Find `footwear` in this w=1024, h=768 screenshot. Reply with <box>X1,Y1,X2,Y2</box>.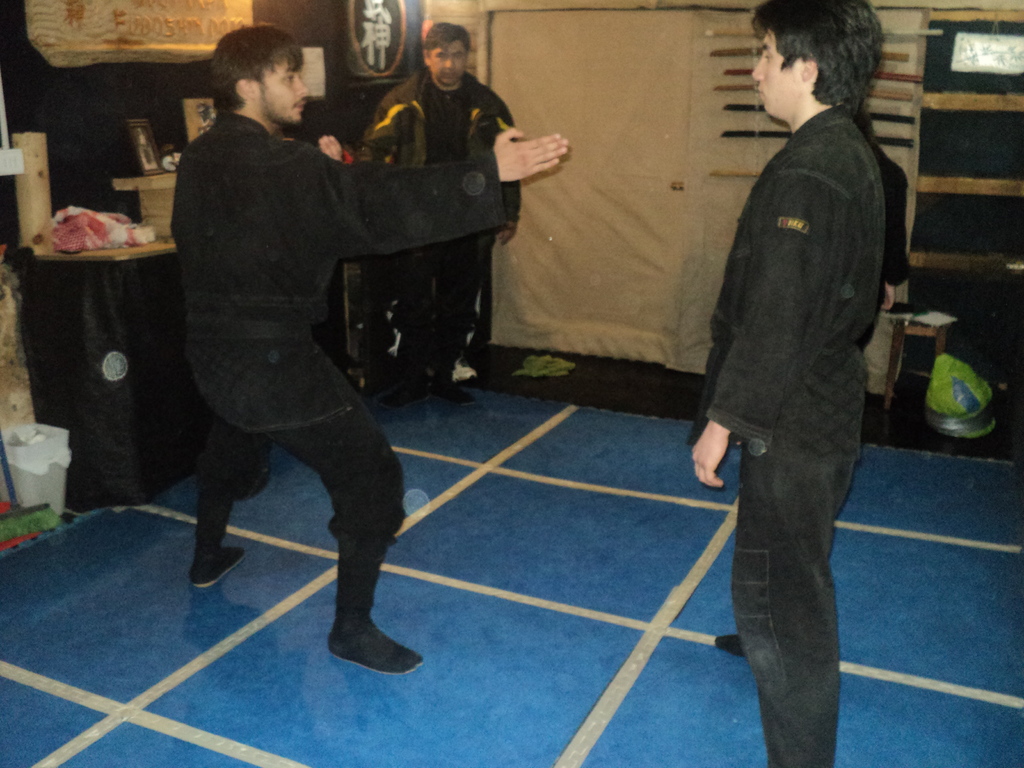
<box>373,378,428,409</box>.
